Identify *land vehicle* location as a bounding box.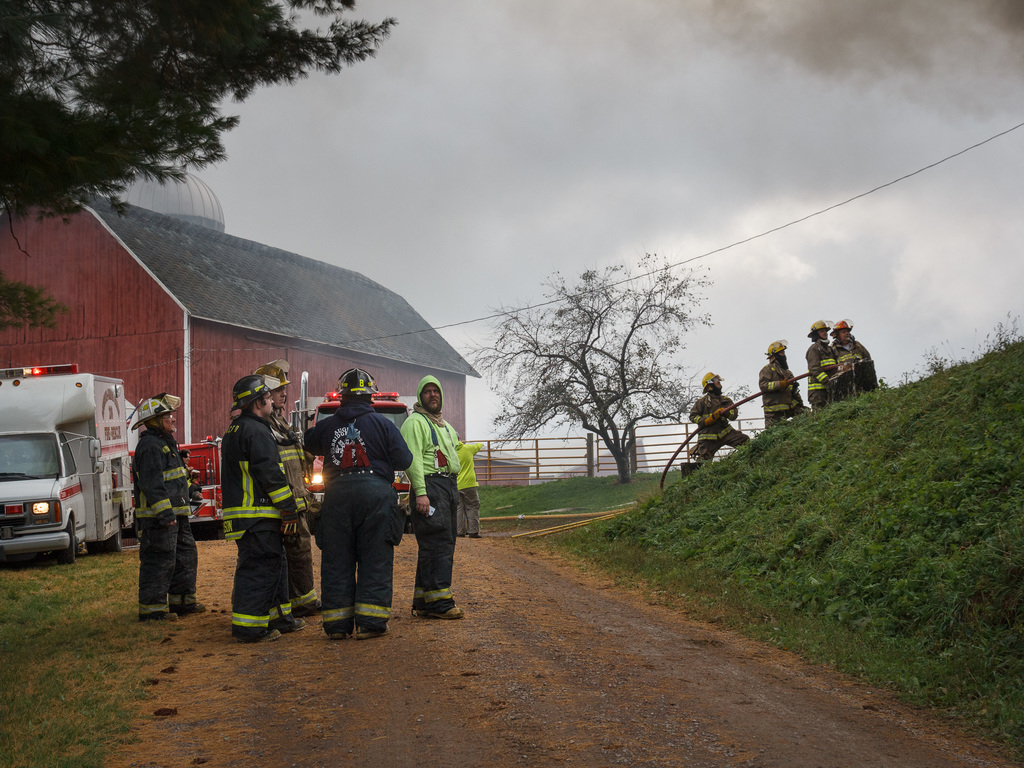
[x1=287, y1=369, x2=416, y2=533].
